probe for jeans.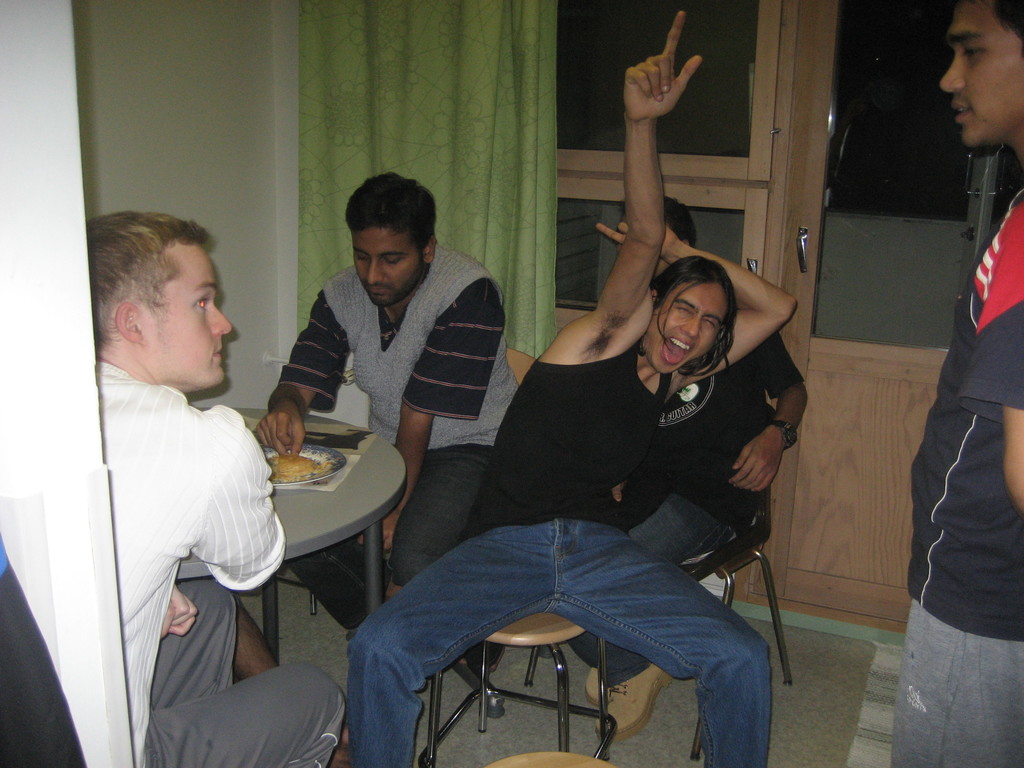
Probe result: bbox(350, 490, 771, 740).
